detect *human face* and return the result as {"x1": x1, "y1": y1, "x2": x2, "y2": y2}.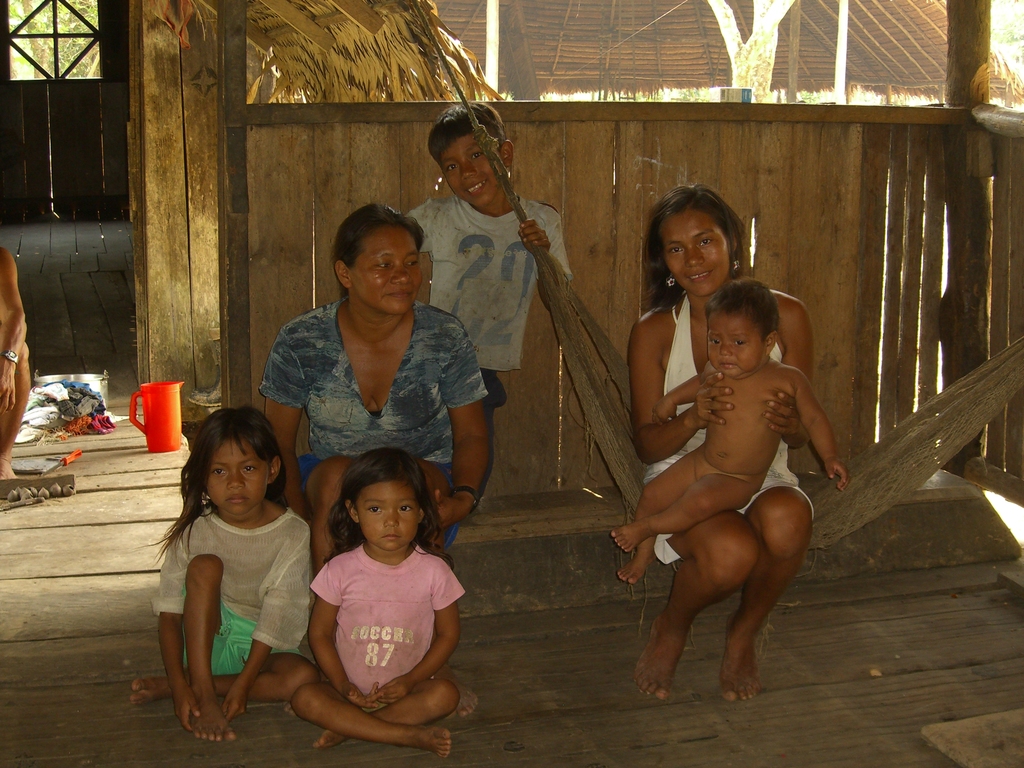
{"x1": 662, "y1": 213, "x2": 733, "y2": 301}.
